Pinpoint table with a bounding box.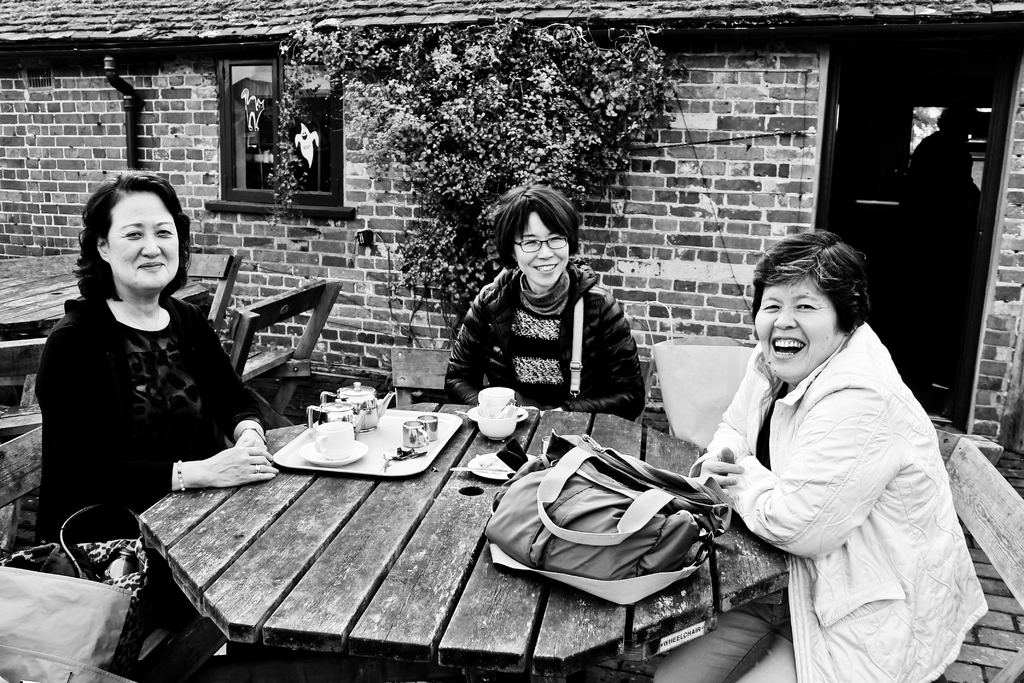
{"x1": 126, "y1": 412, "x2": 735, "y2": 662}.
